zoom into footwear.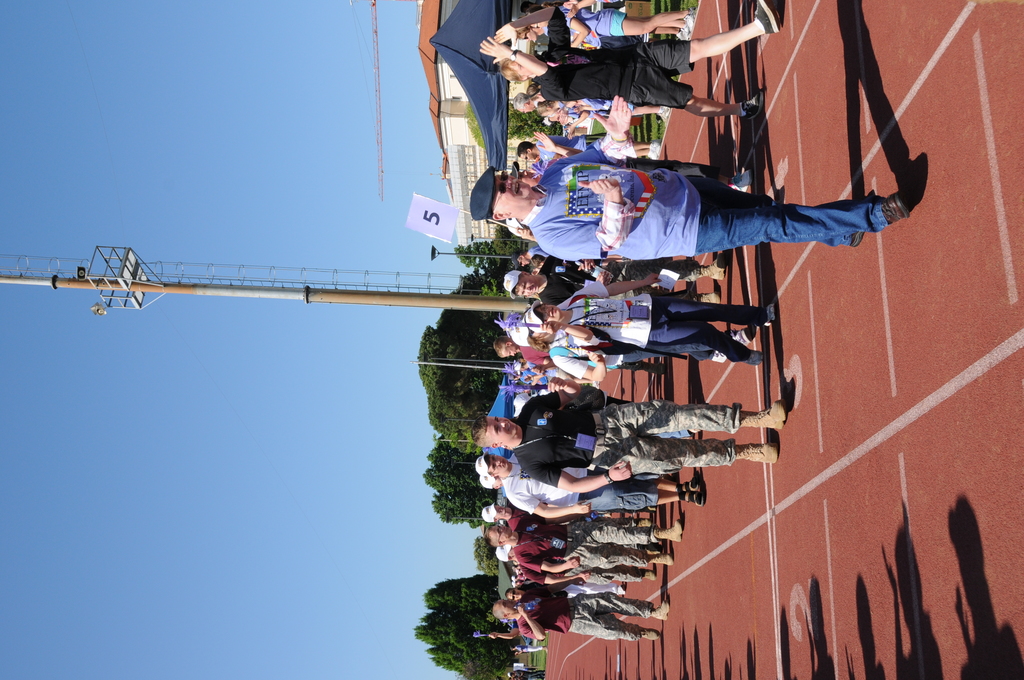
Zoom target: <region>653, 520, 683, 546</region>.
